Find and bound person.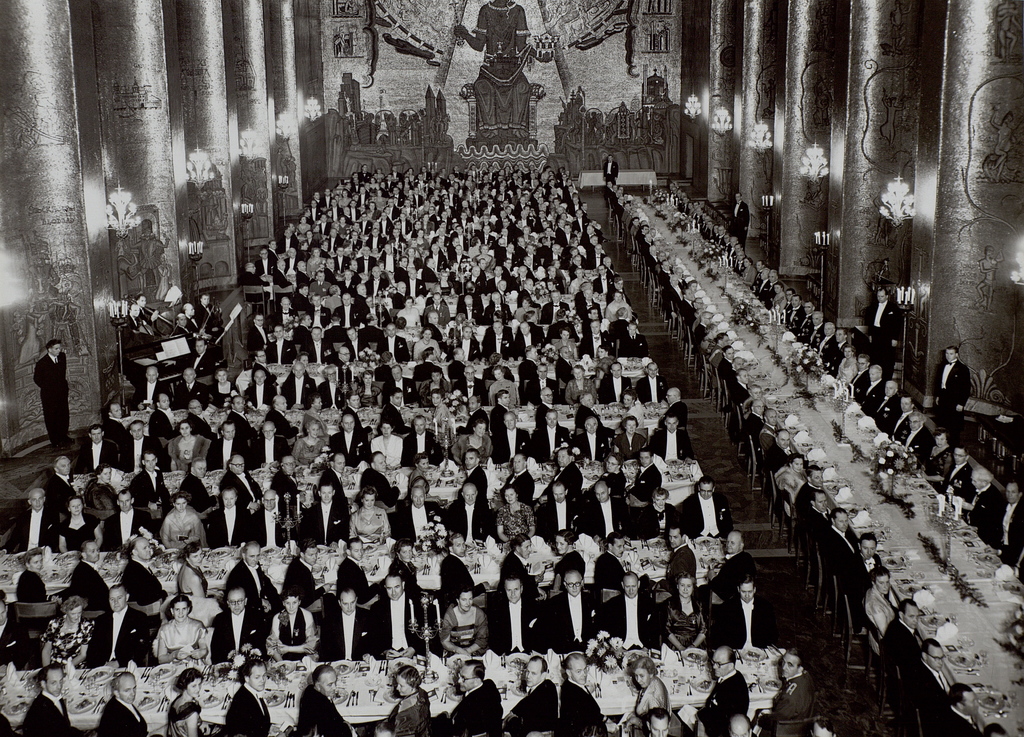
Bound: region(563, 658, 598, 736).
